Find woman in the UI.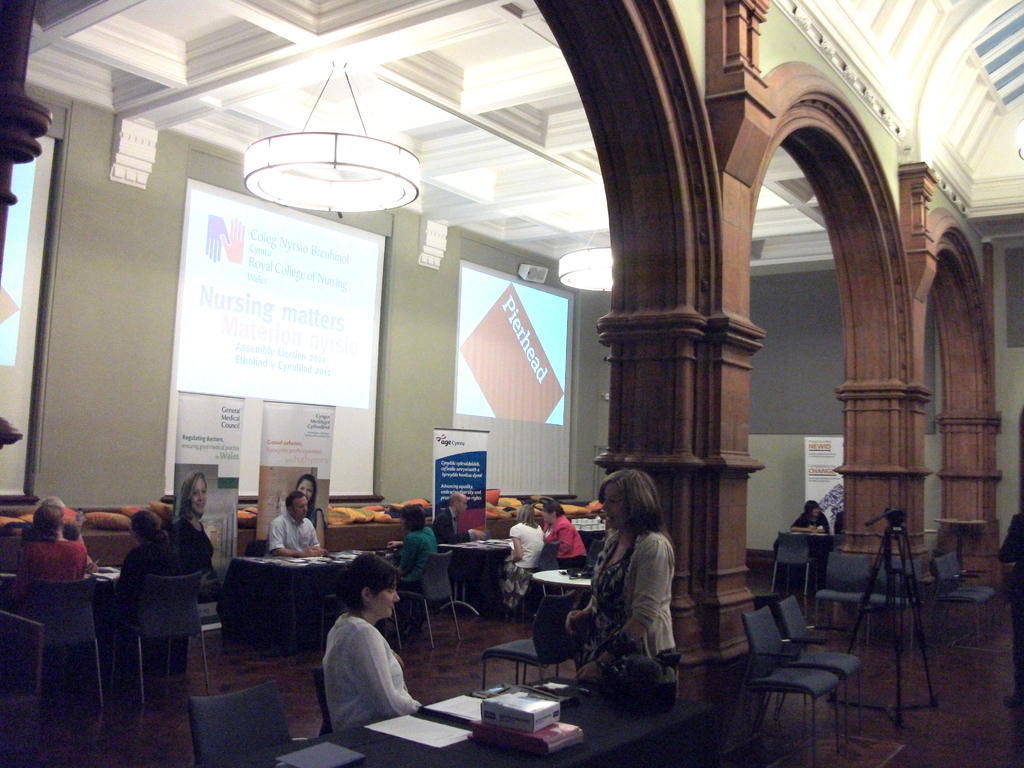
UI element at {"left": 293, "top": 478, "right": 329, "bottom": 560}.
